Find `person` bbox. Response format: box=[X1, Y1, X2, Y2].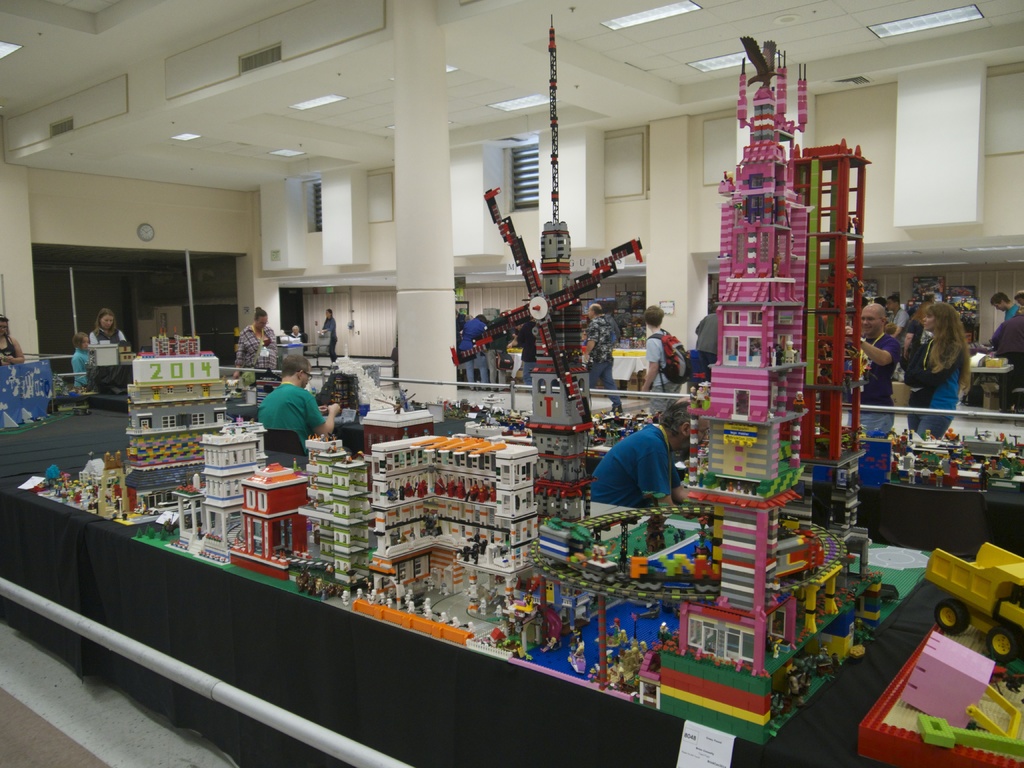
box=[588, 399, 695, 513].
